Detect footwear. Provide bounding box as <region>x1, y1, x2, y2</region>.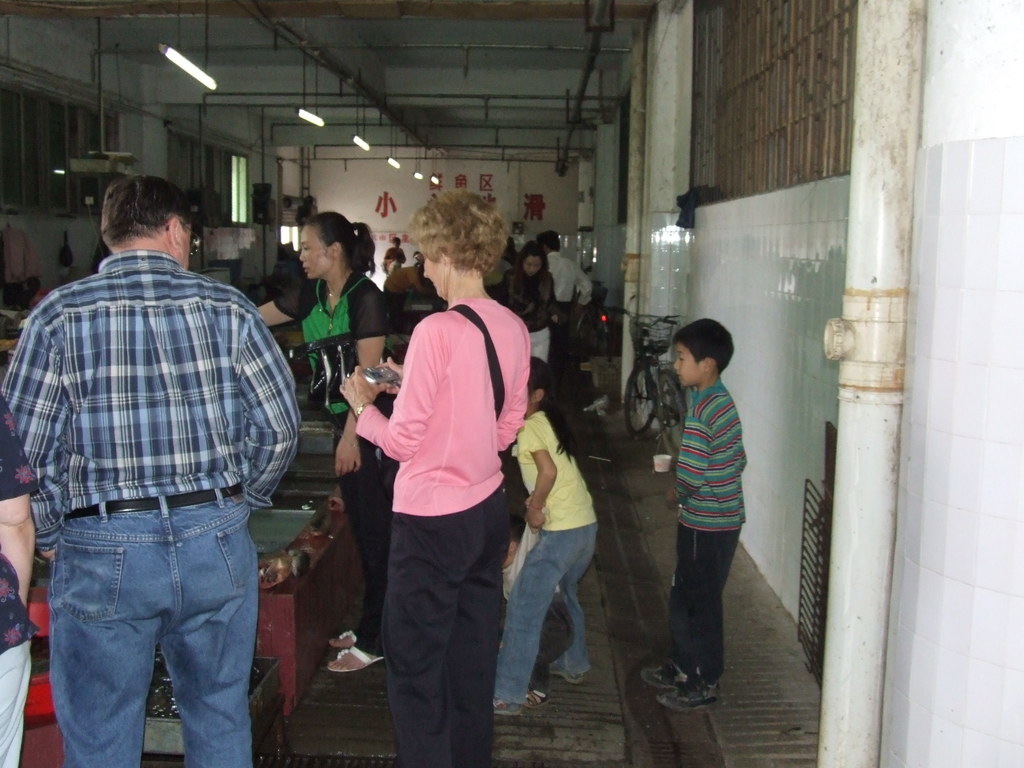
<region>332, 650, 381, 672</region>.
